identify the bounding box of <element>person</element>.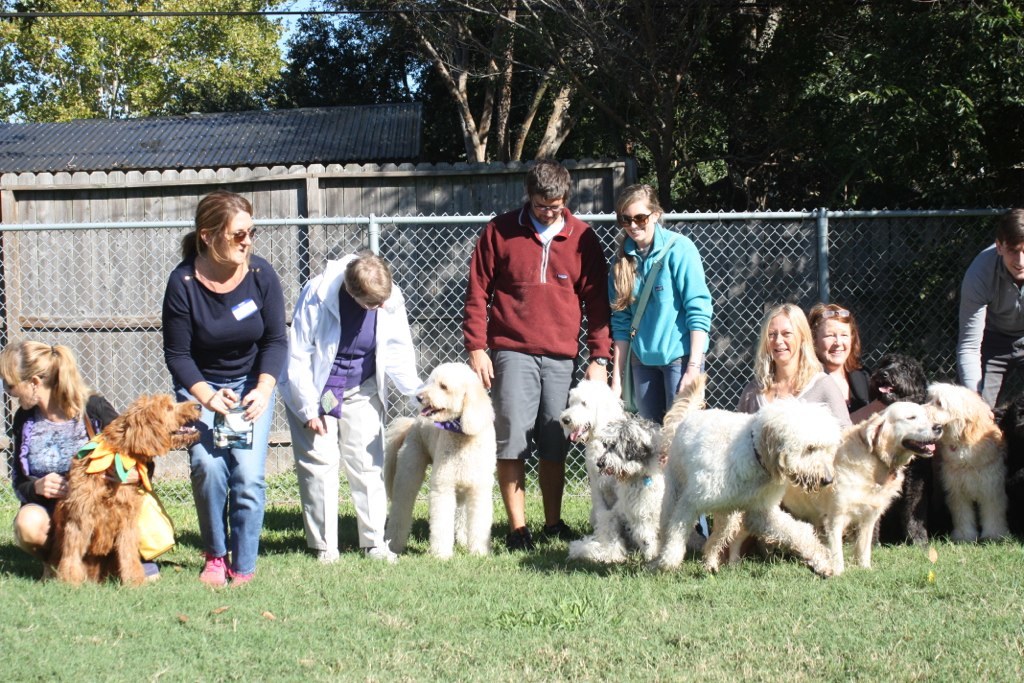
box(462, 156, 615, 543).
